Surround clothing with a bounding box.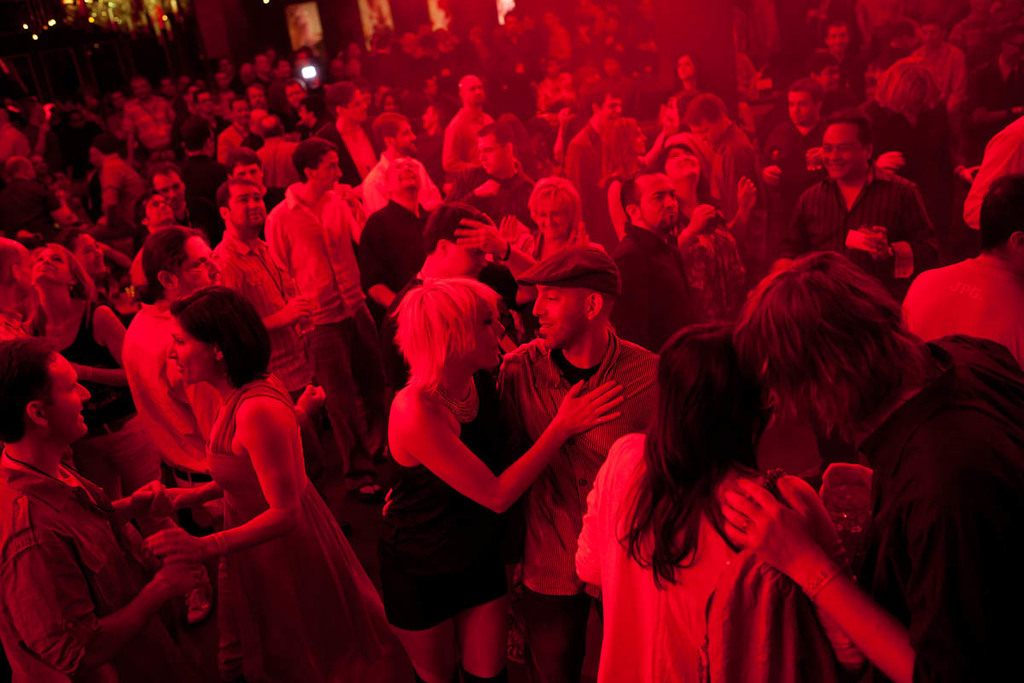
[left=212, top=108, right=224, bottom=140].
